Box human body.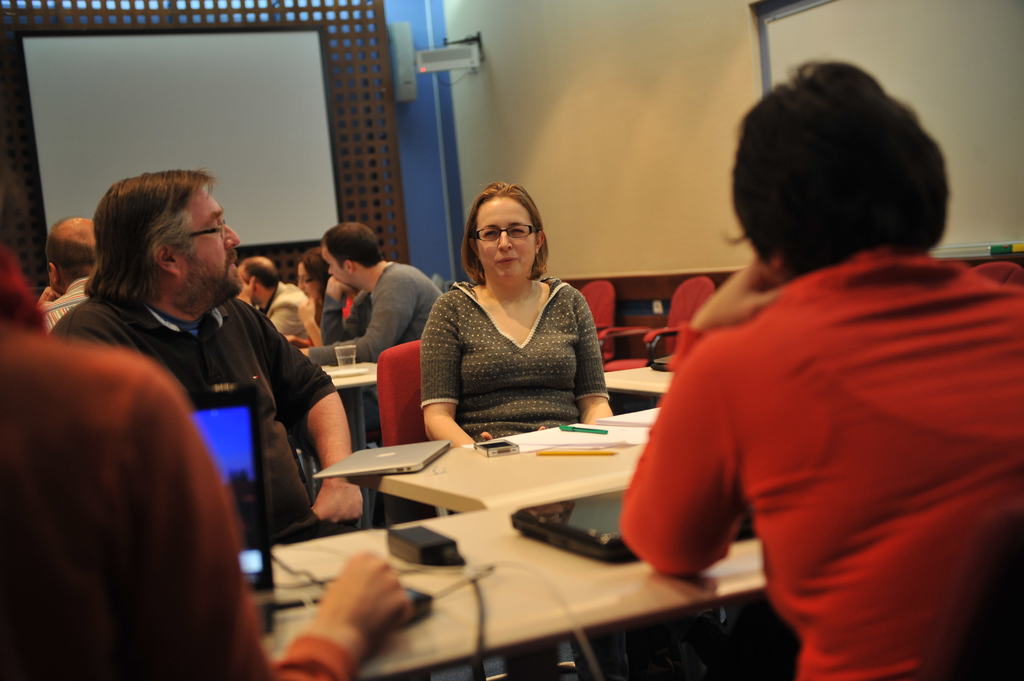
rect(417, 278, 616, 680).
